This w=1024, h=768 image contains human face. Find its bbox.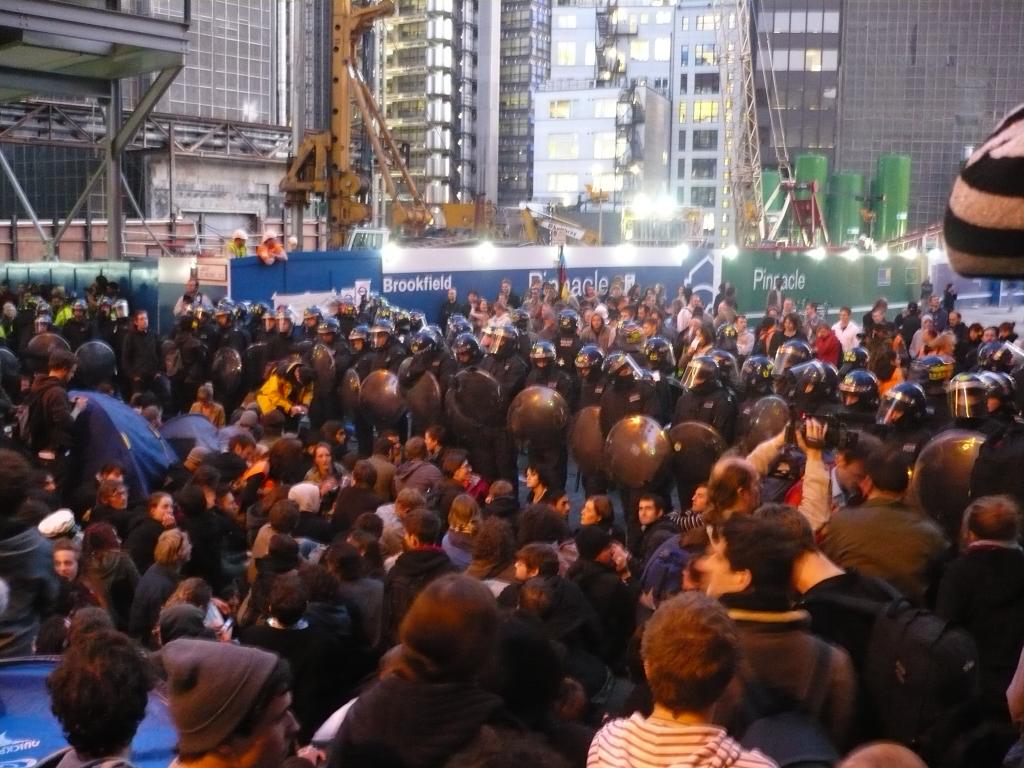
Rect(111, 488, 125, 508).
